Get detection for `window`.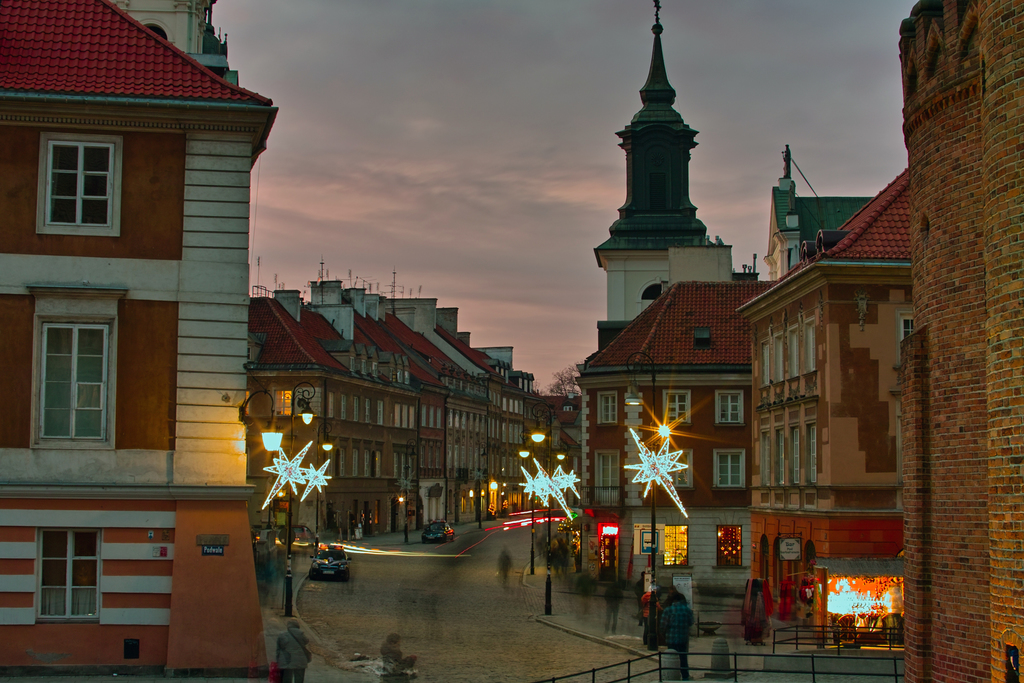
Detection: bbox(398, 370, 402, 382).
